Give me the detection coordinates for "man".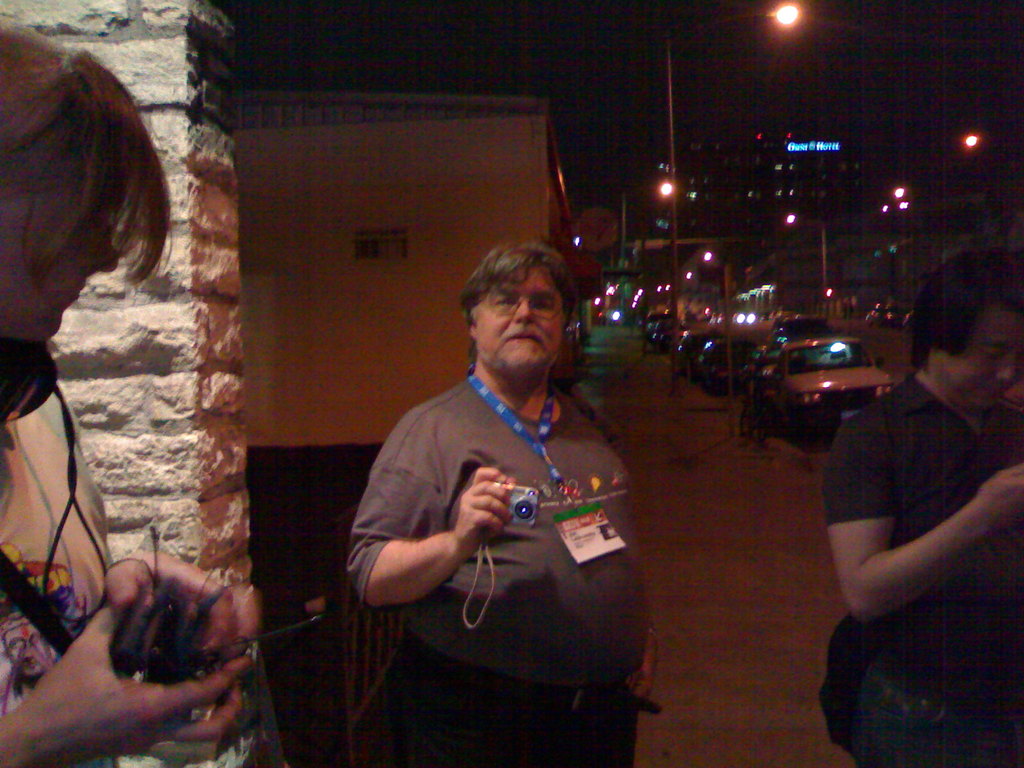
332/224/659/744.
